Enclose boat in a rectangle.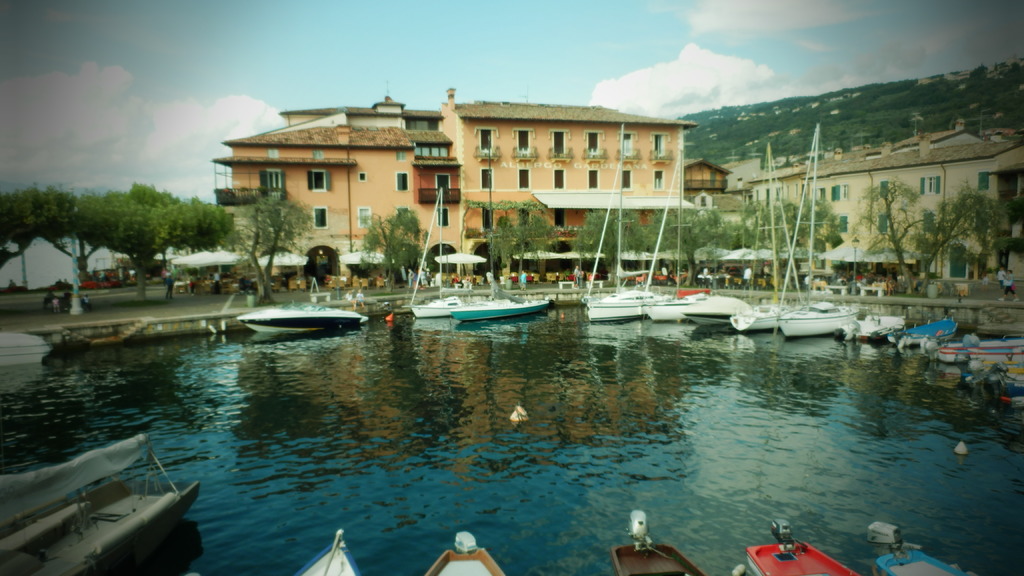
locate(732, 518, 860, 575).
